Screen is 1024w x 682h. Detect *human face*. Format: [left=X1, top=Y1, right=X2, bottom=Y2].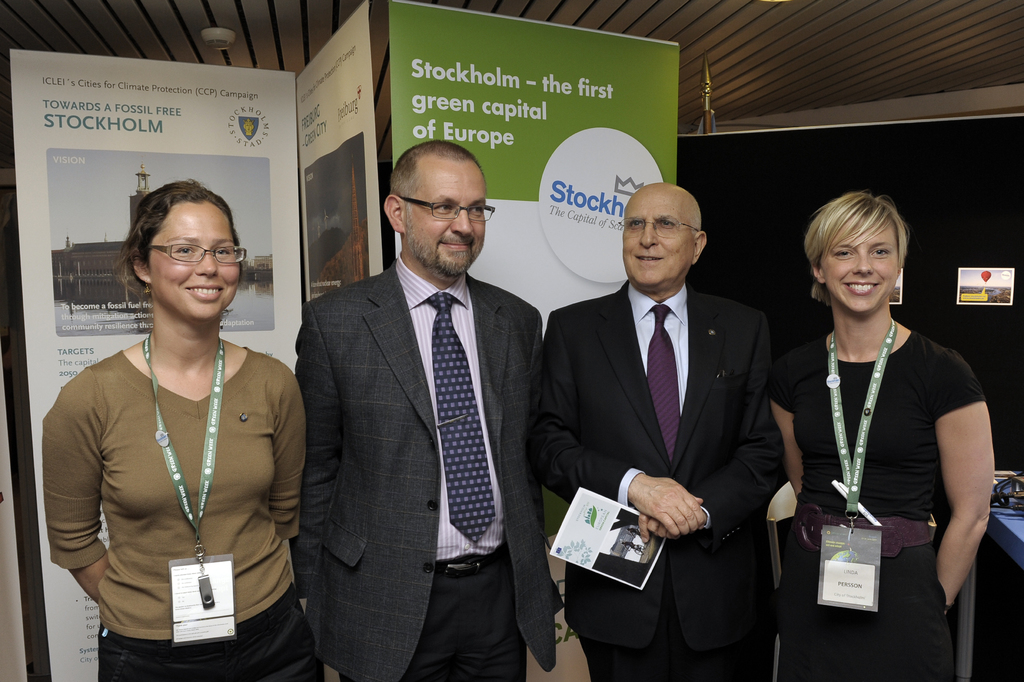
[left=410, top=156, right=487, bottom=276].
